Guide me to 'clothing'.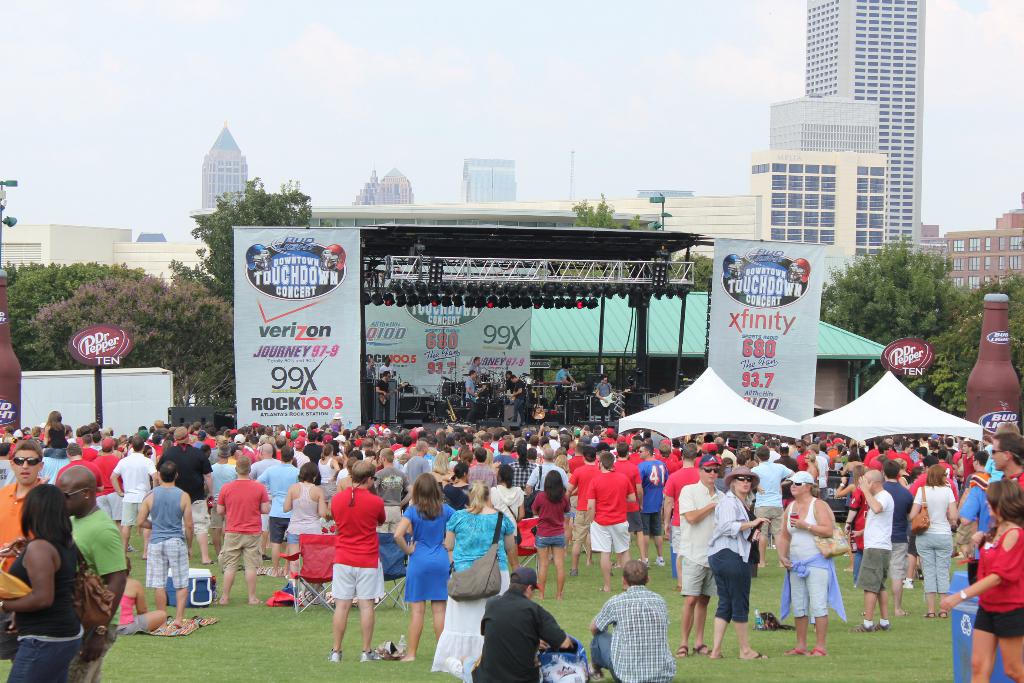
Guidance: 330, 472, 387, 604.
